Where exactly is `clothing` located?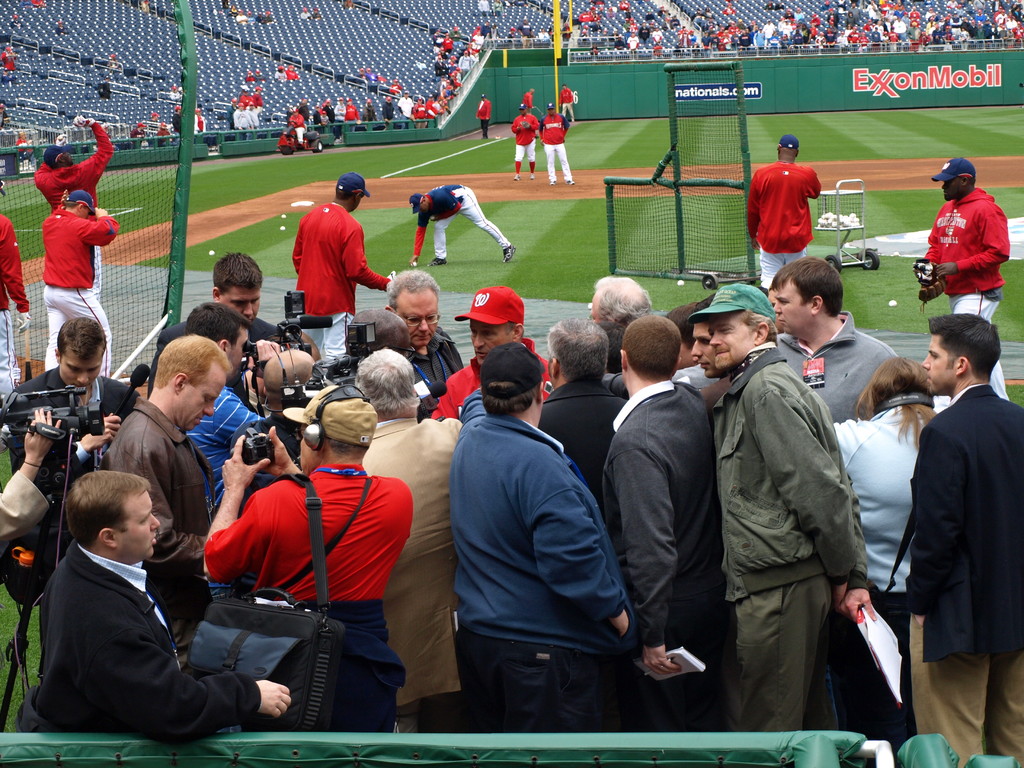
Its bounding box is pyautogui.locateOnScreen(822, 402, 935, 746).
